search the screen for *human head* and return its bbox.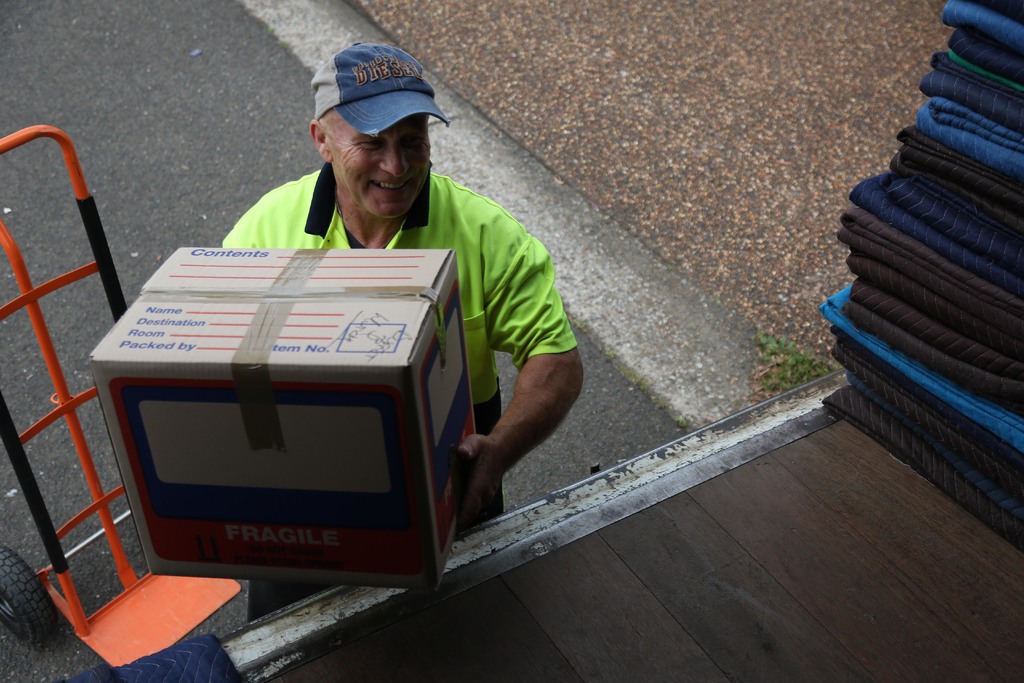
Found: 308,42,434,222.
